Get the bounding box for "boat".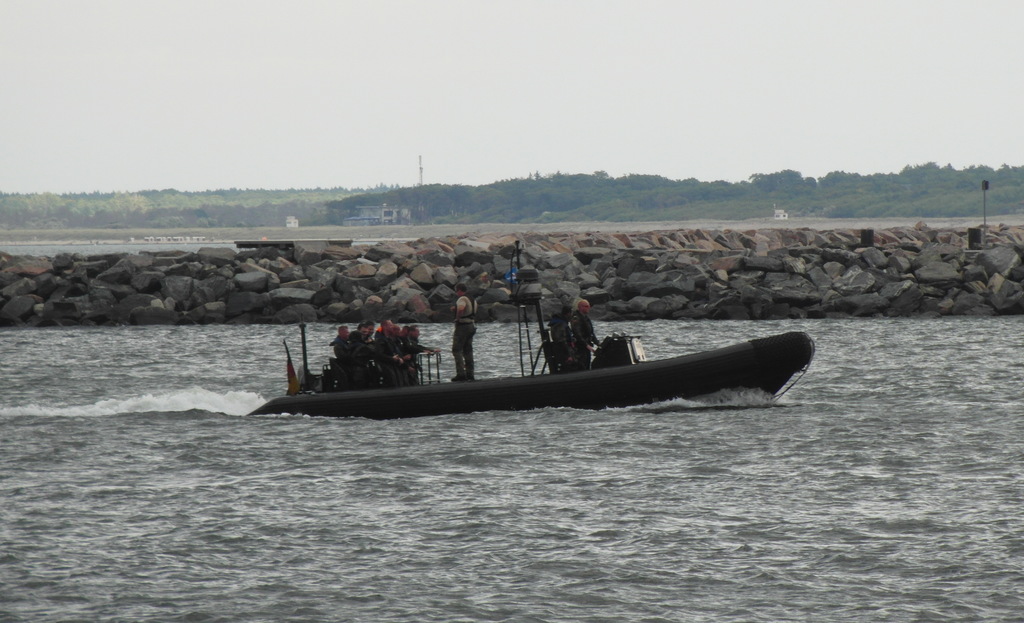
detection(255, 287, 855, 421).
